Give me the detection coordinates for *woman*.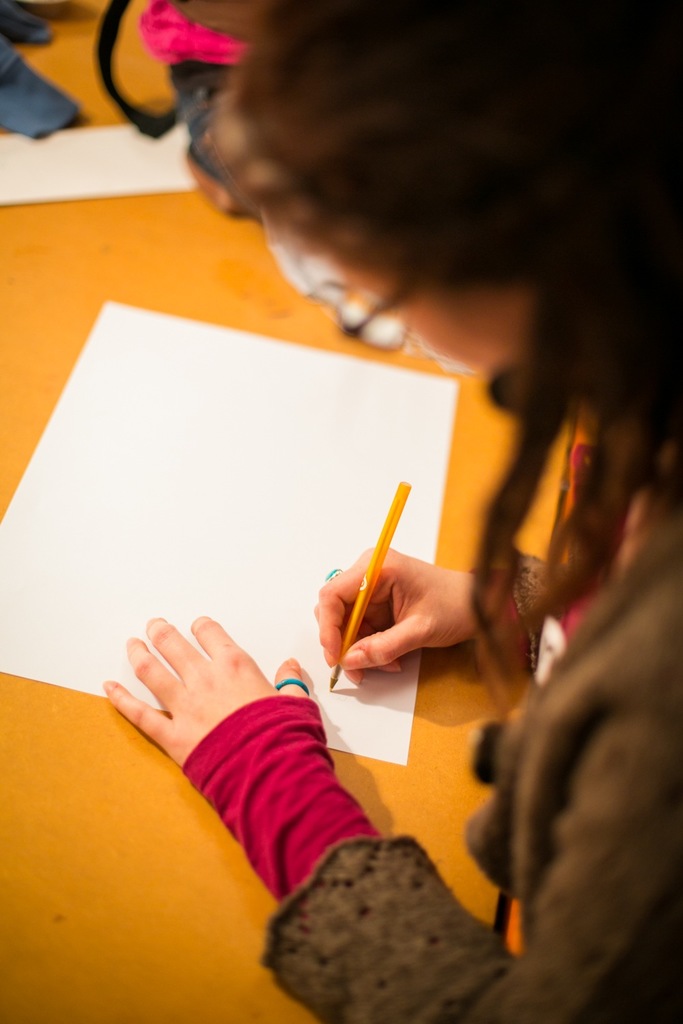
l=96, t=20, r=682, b=827.
